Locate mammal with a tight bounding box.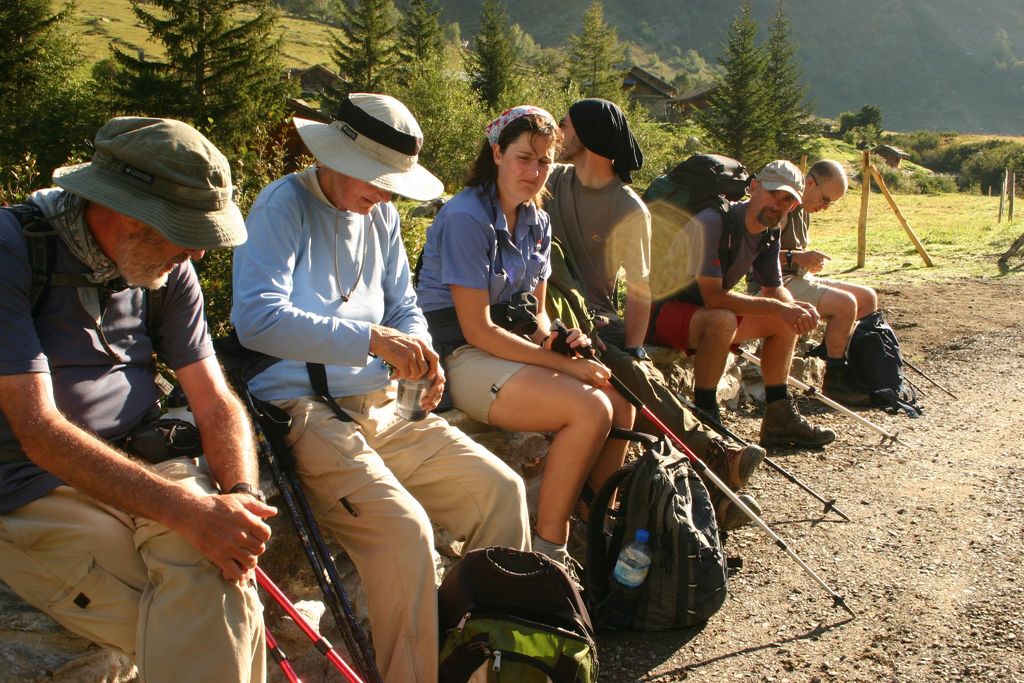
region(650, 165, 831, 447).
